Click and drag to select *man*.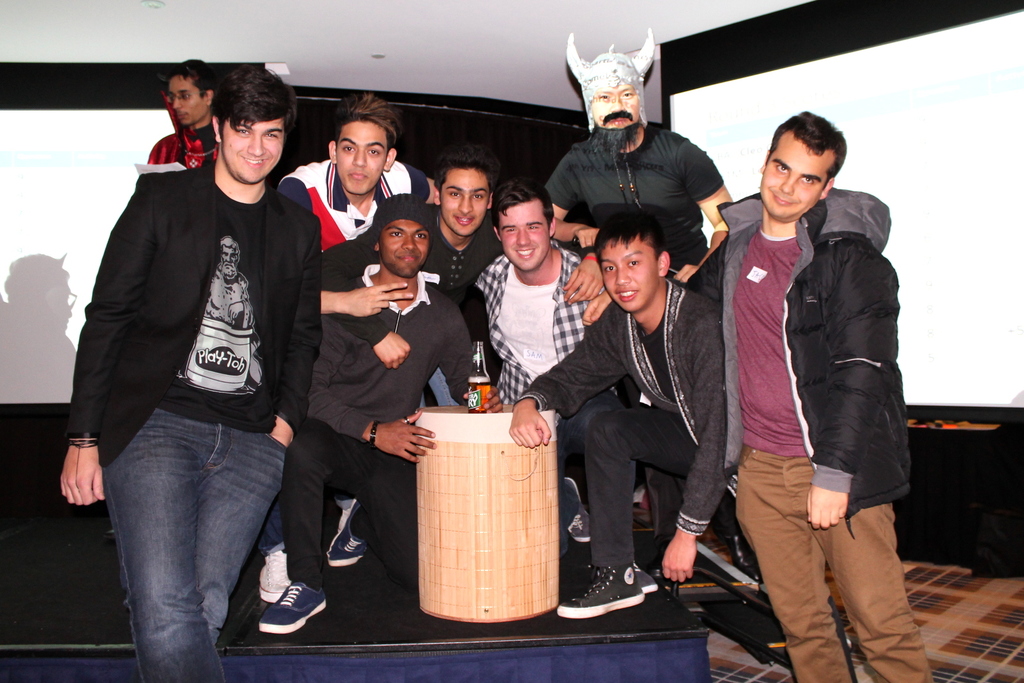
Selection: {"left": 540, "top": 26, "right": 731, "bottom": 283}.
